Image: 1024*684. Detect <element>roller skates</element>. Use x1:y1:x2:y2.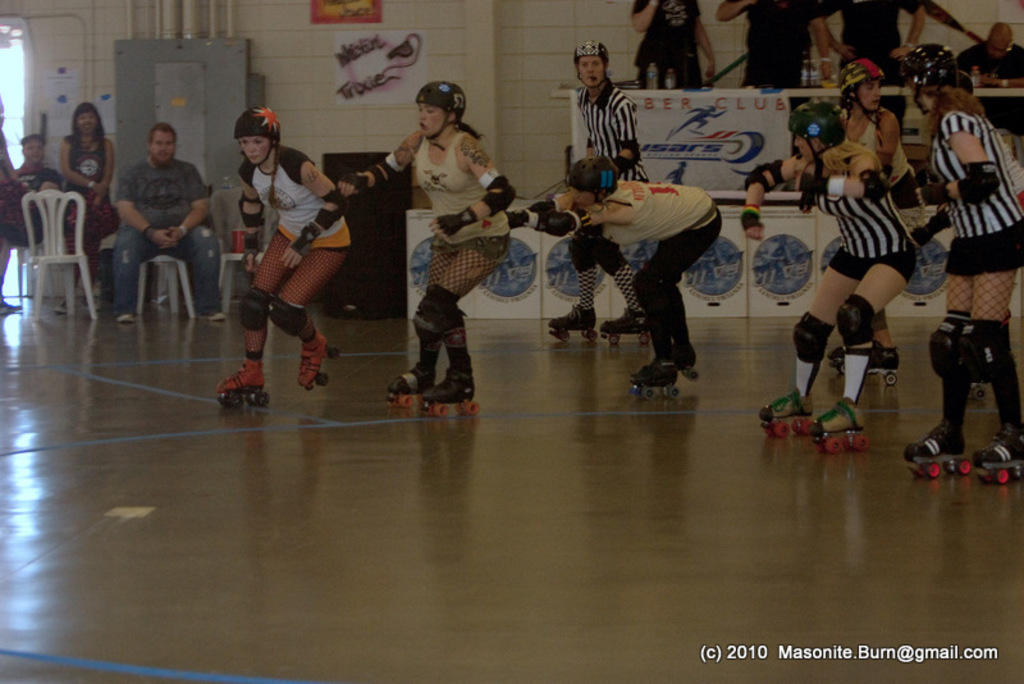
828:343:846:374.
